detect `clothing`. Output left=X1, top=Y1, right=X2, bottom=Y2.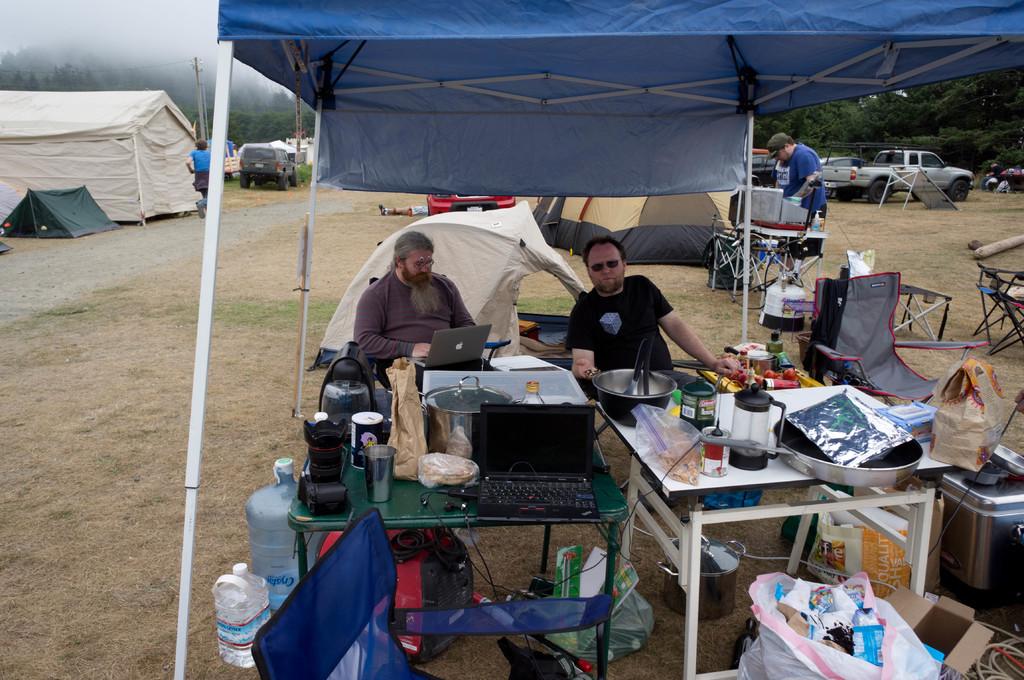
left=568, top=264, right=671, bottom=381.
